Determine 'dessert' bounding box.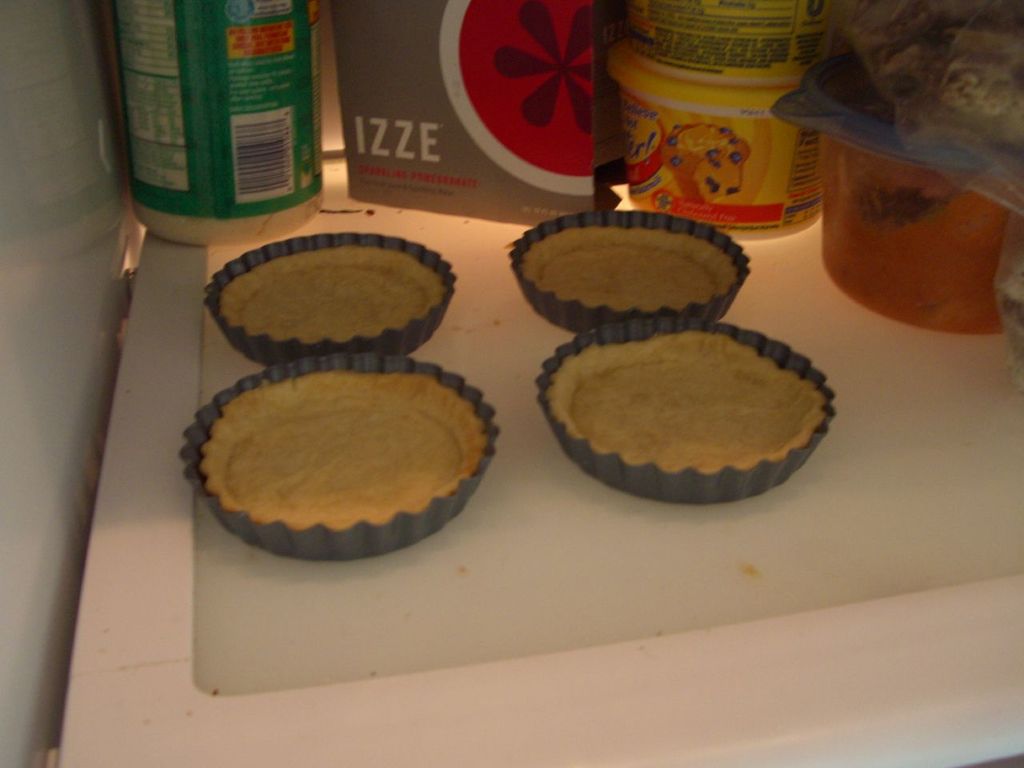
Determined: (left=551, top=338, right=827, bottom=474).
